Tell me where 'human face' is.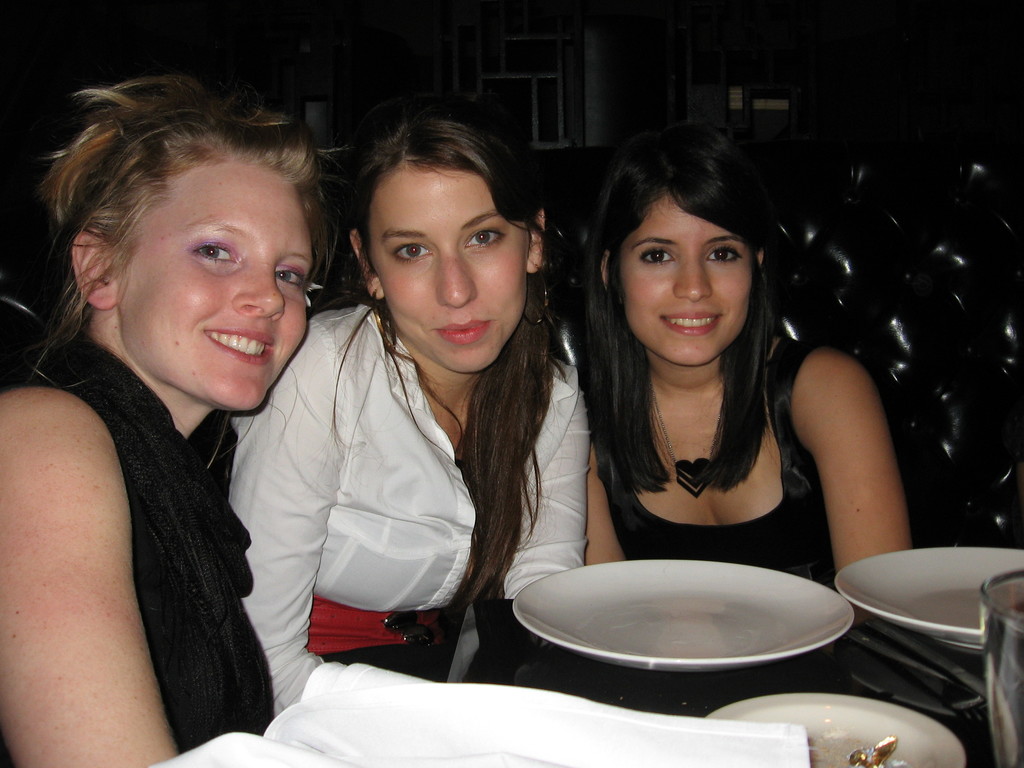
'human face' is at (left=117, top=159, right=310, bottom=419).
